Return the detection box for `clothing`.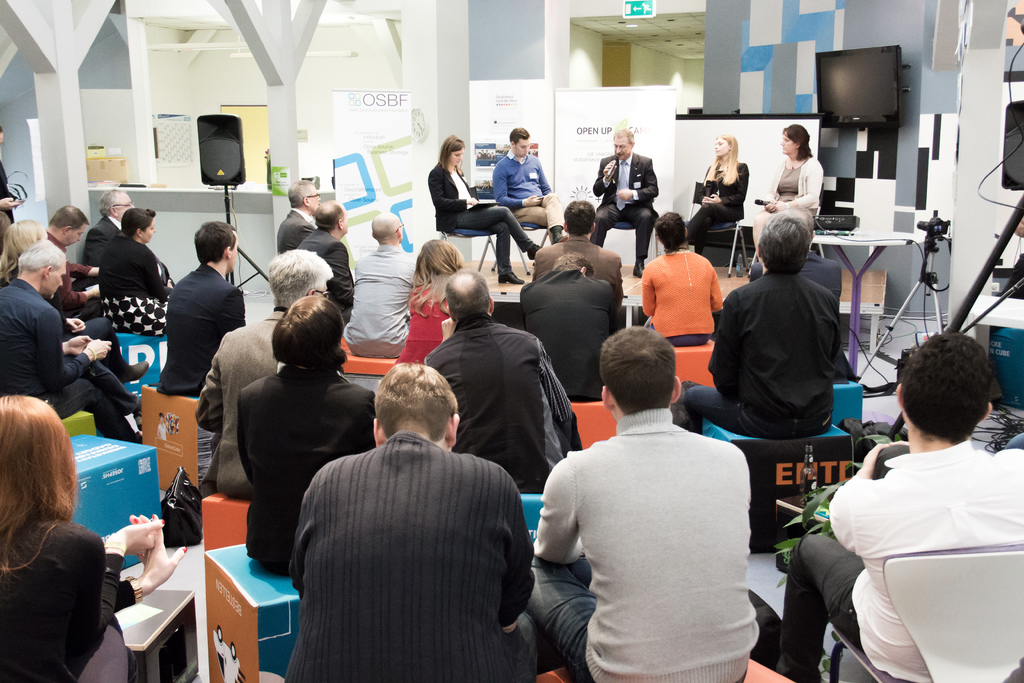
box=[513, 275, 630, 401].
